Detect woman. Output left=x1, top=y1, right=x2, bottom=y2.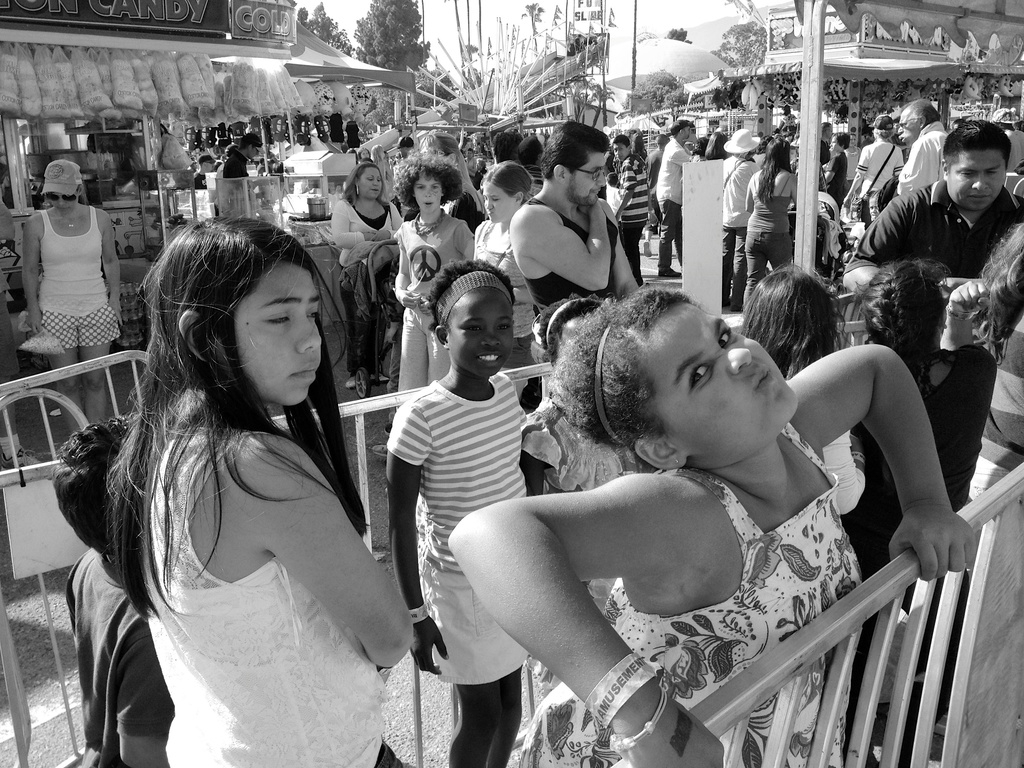
left=385, top=151, right=483, bottom=456.
